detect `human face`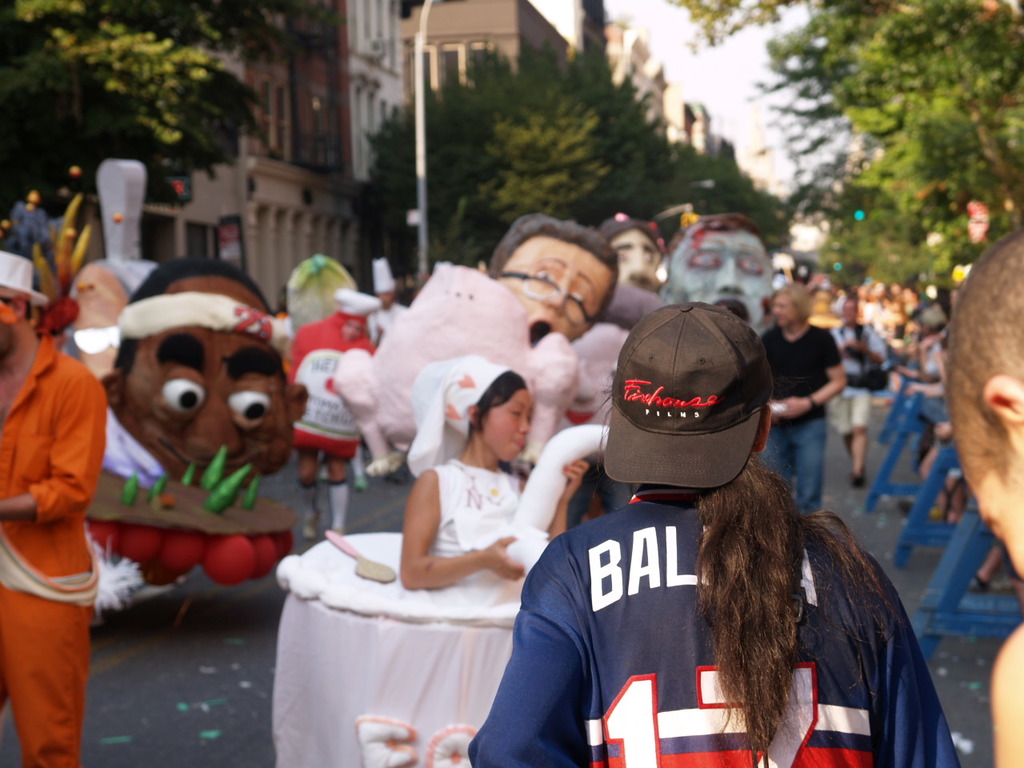
(left=775, top=298, right=793, bottom=325)
